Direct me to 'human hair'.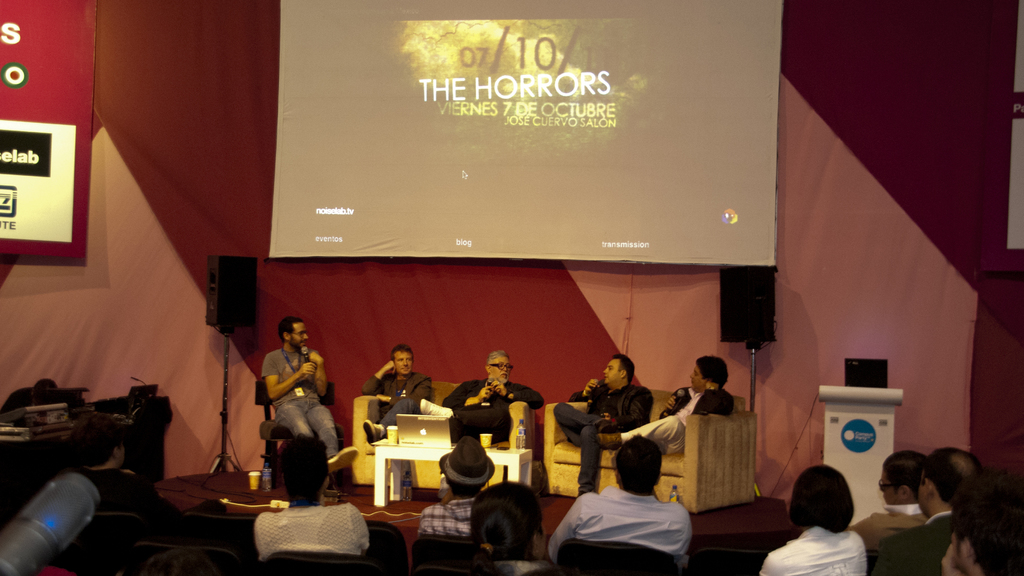
Direction: left=278, top=318, right=305, bottom=336.
